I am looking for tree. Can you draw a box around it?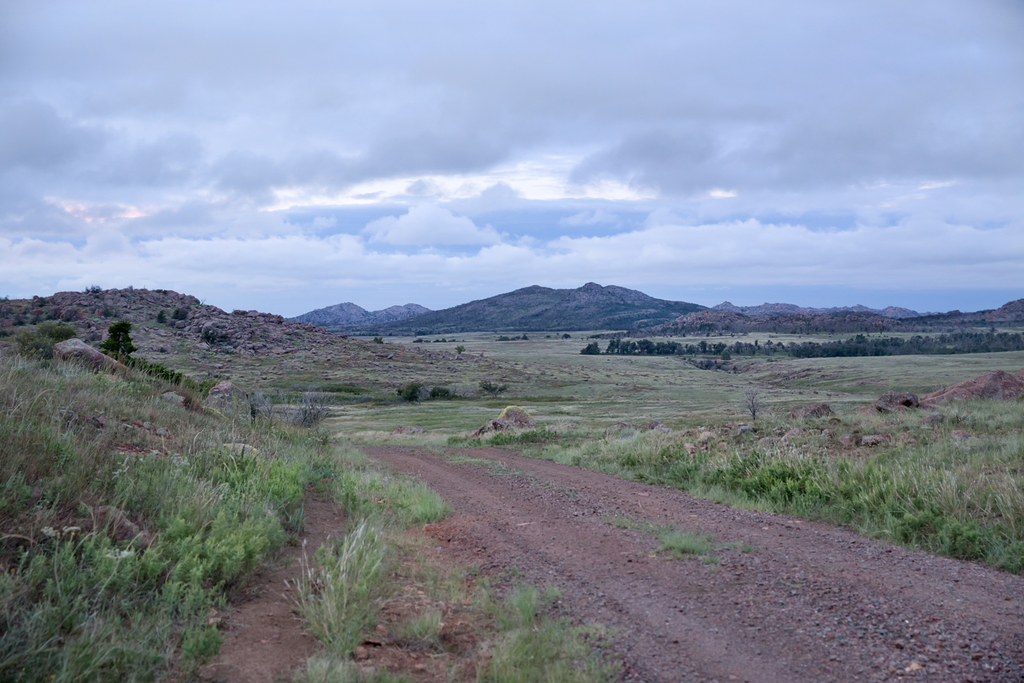
Sure, the bounding box is (left=580, top=341, right=599, bottom=352).
